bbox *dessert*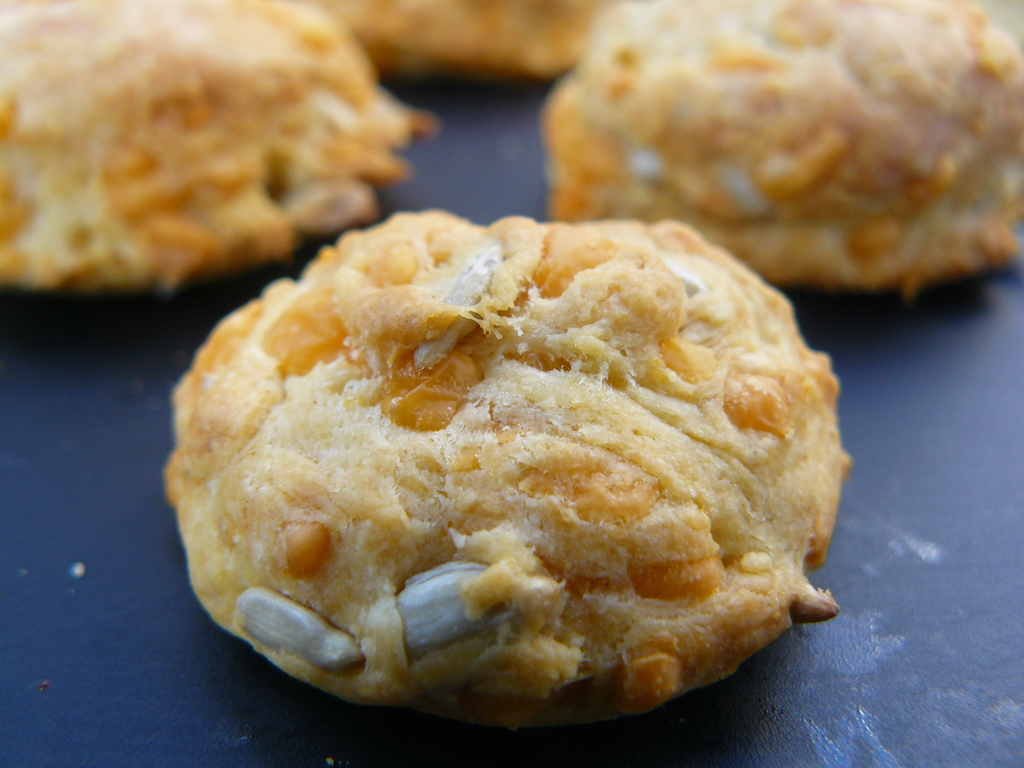
353/0/596/83
